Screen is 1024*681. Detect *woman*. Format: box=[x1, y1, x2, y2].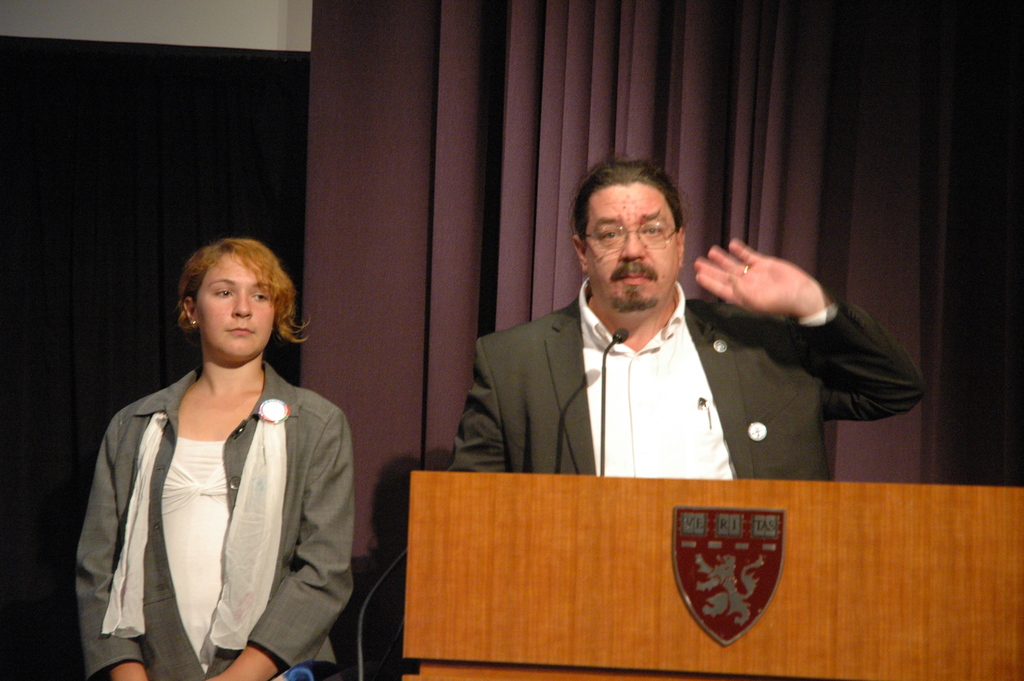
box=[72, 256, 378, 680].
